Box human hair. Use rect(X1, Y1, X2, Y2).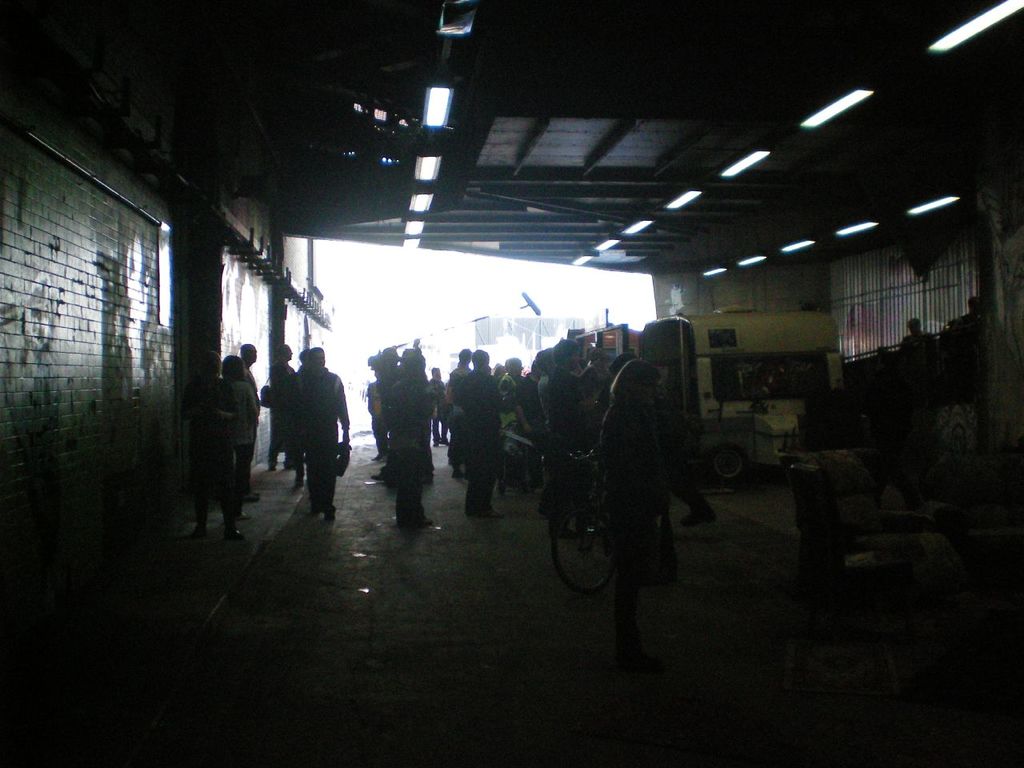
rect(610, 355, 664, 406).
